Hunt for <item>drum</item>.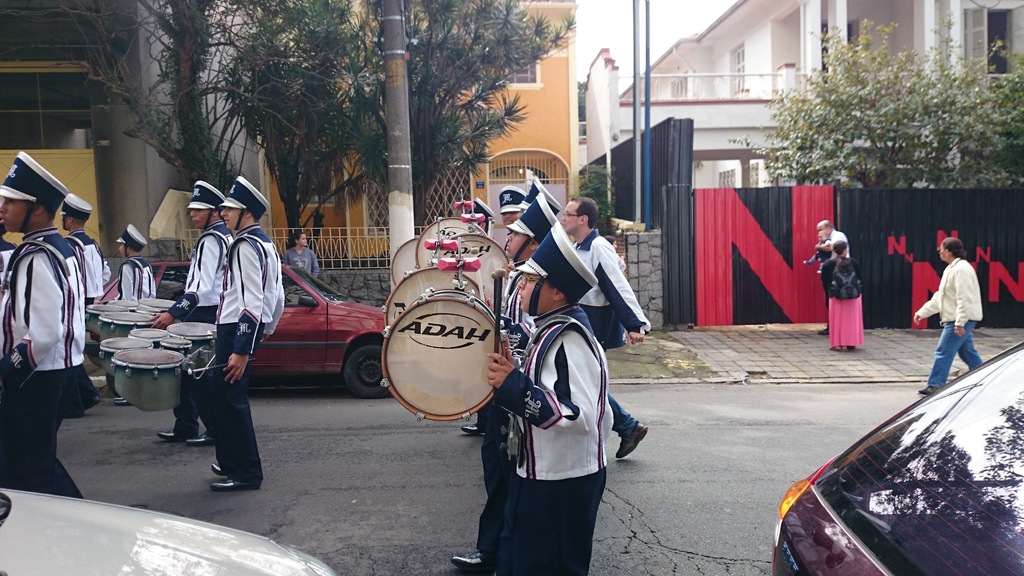
Hunted down at Rect(414, 216, 483, 269).
